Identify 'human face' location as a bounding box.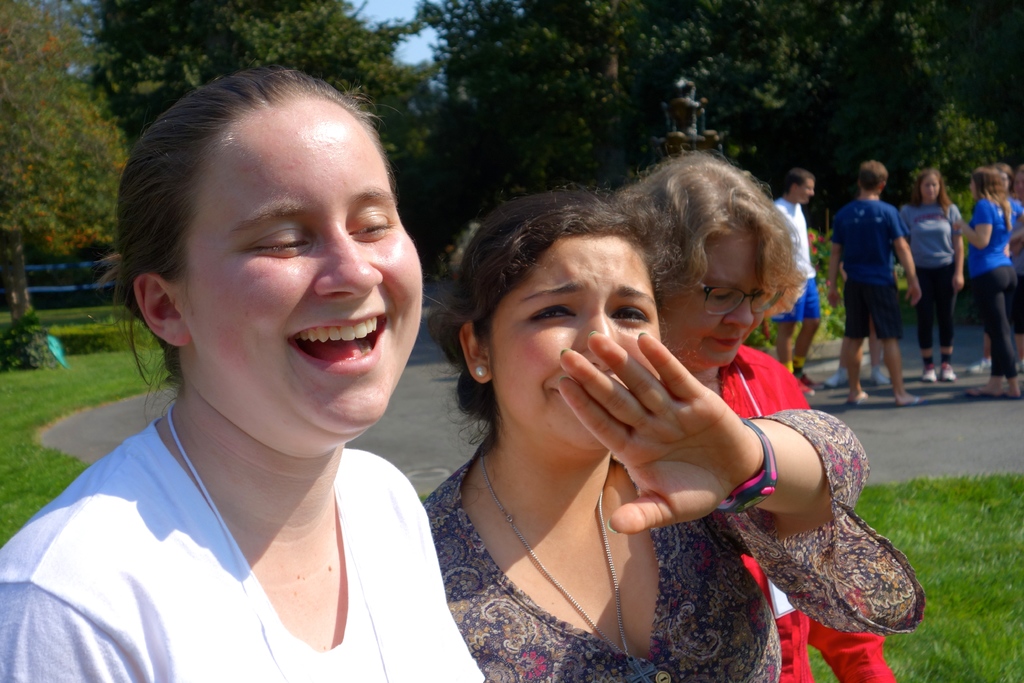
region(664, 234, 764, 366).
